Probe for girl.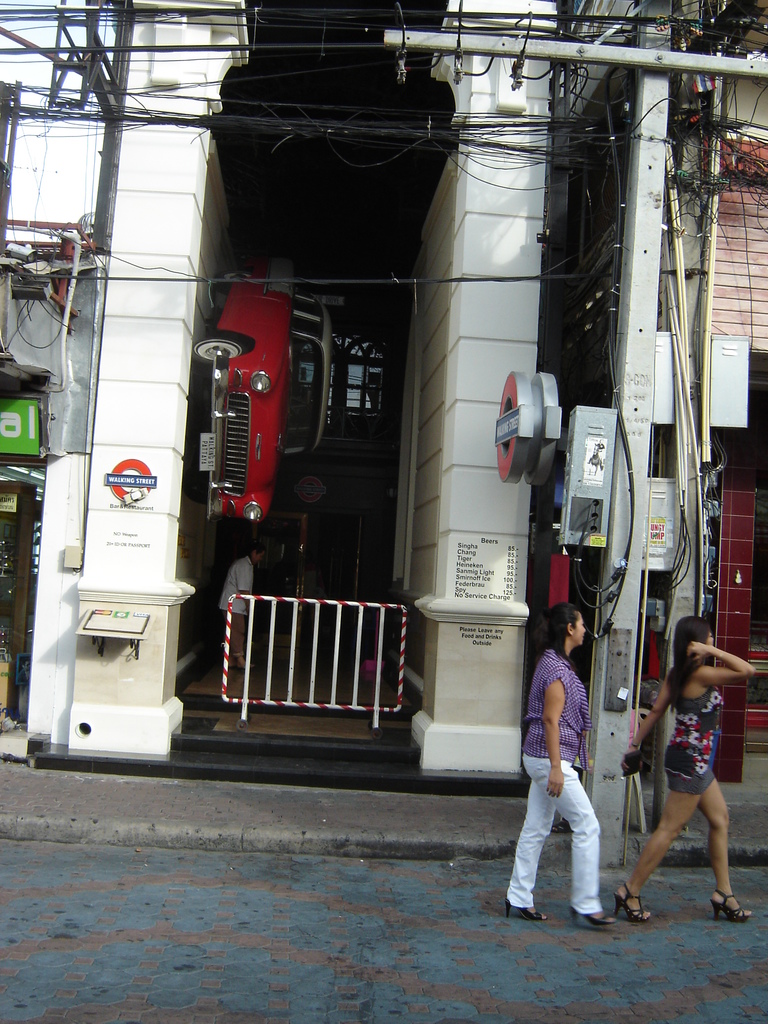
Probe result: [497, 598, 607, 929].
